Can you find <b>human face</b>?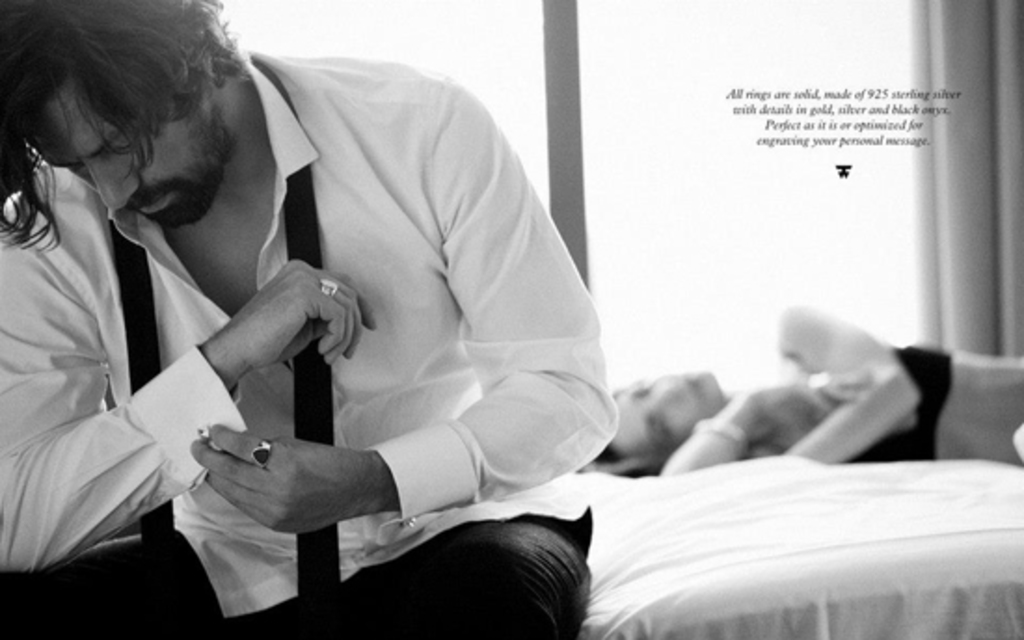
Yes, bounding box: 22/87/220/234.
